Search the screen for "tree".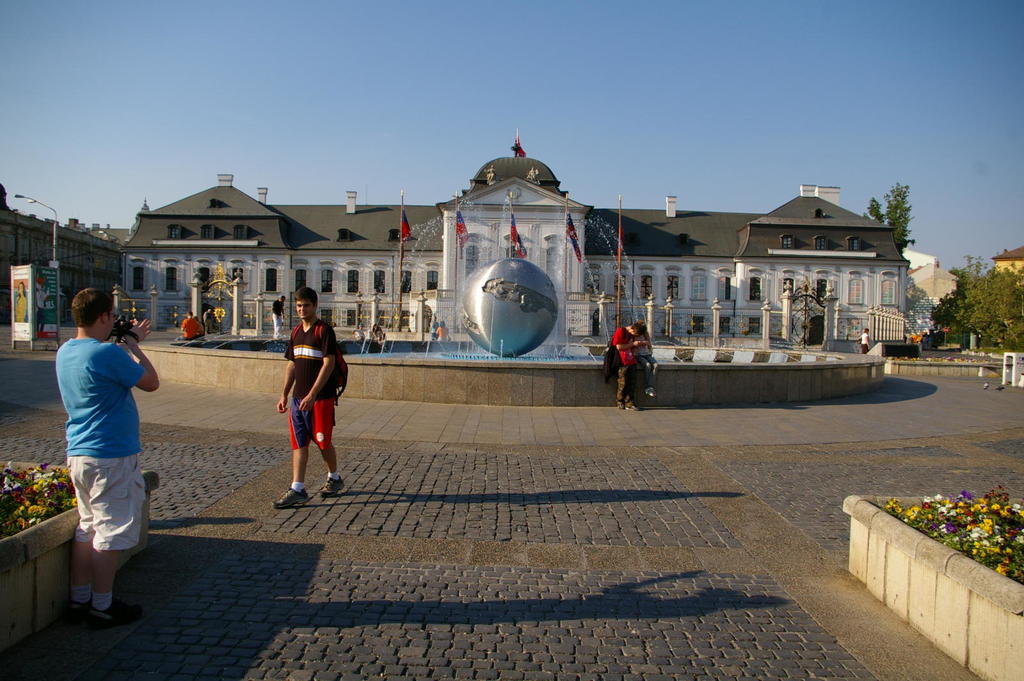
Found at locate(862, 180, 917, 253).
